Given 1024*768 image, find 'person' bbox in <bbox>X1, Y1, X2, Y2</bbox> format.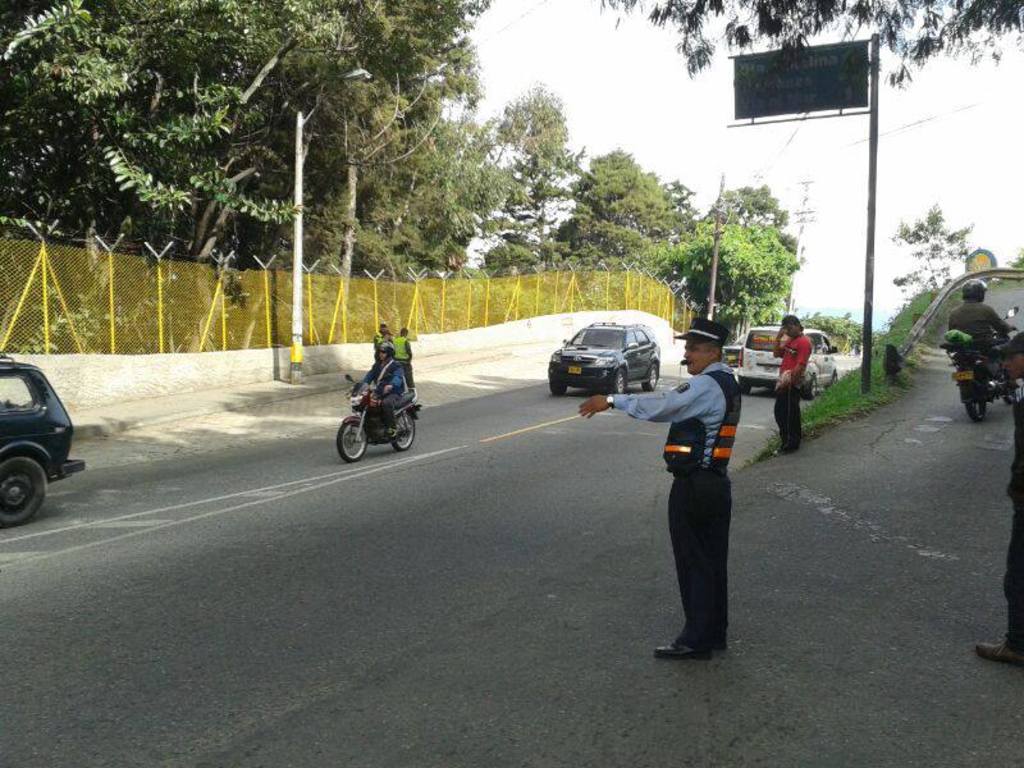
<bbox>358, 349, 404, 422</bbox>.
